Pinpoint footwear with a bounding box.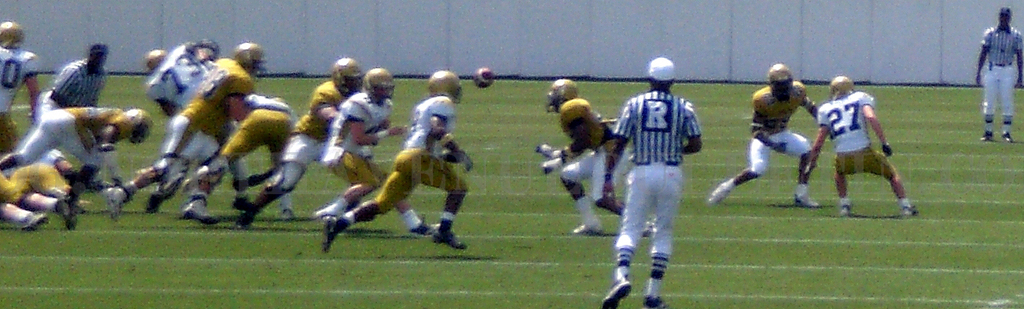
899,204,916,220.
